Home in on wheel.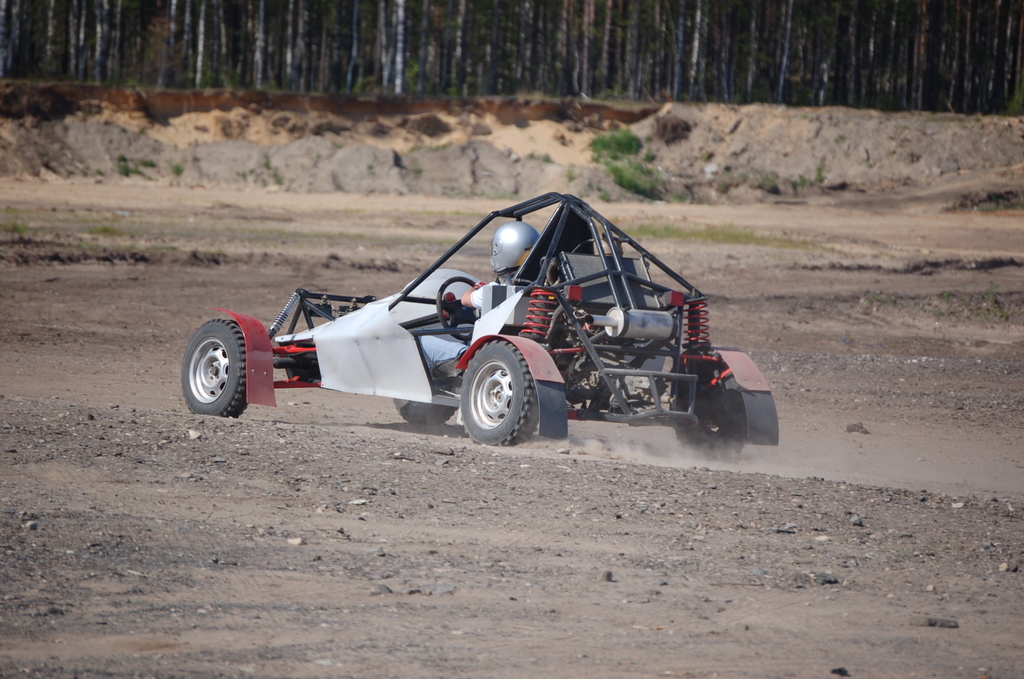
Homed in at 669:368:792:459.
